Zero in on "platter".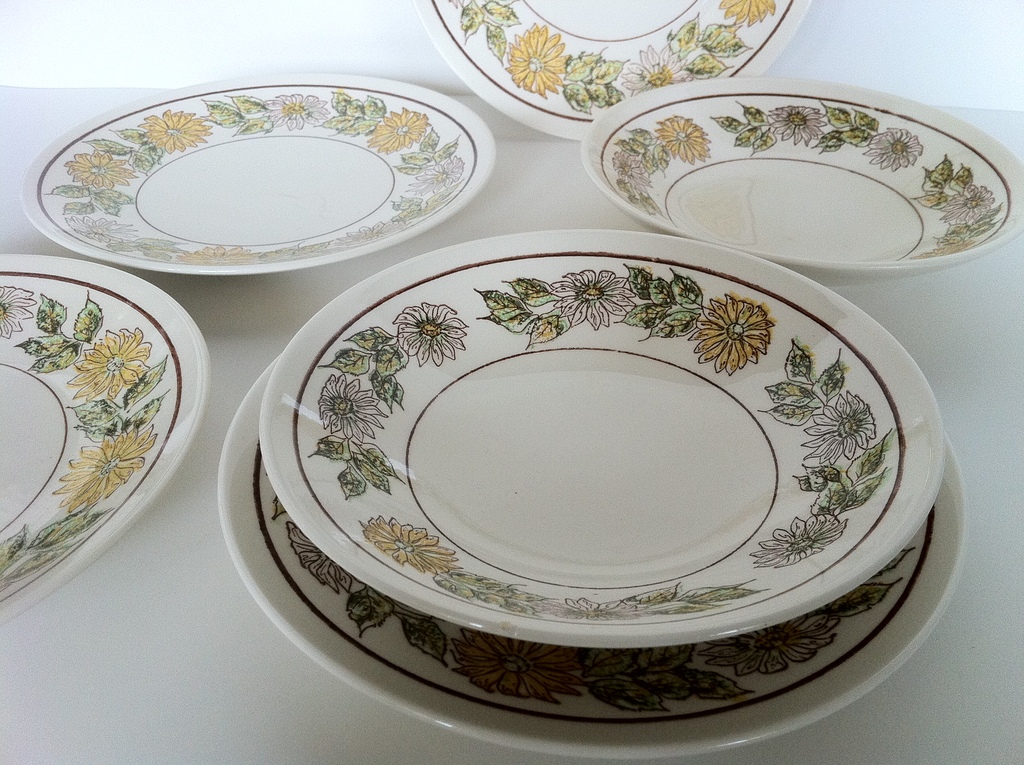
Zeroed in: (218, 357, 970, 759).
